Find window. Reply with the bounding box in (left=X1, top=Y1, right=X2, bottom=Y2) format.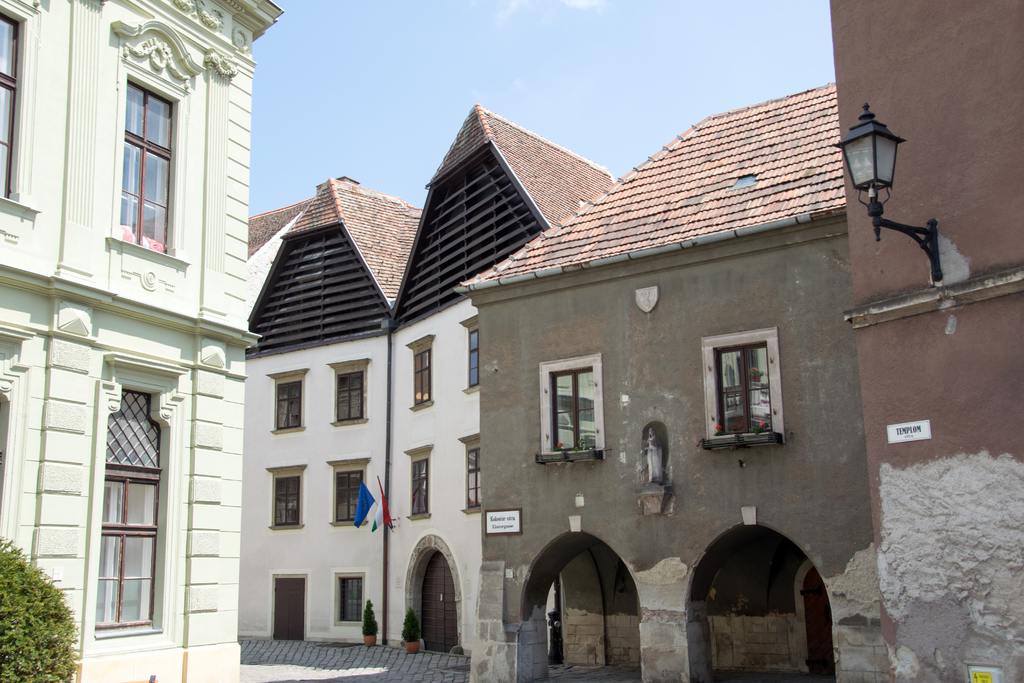
(left=273, top=372, right=304, bottom=433).
